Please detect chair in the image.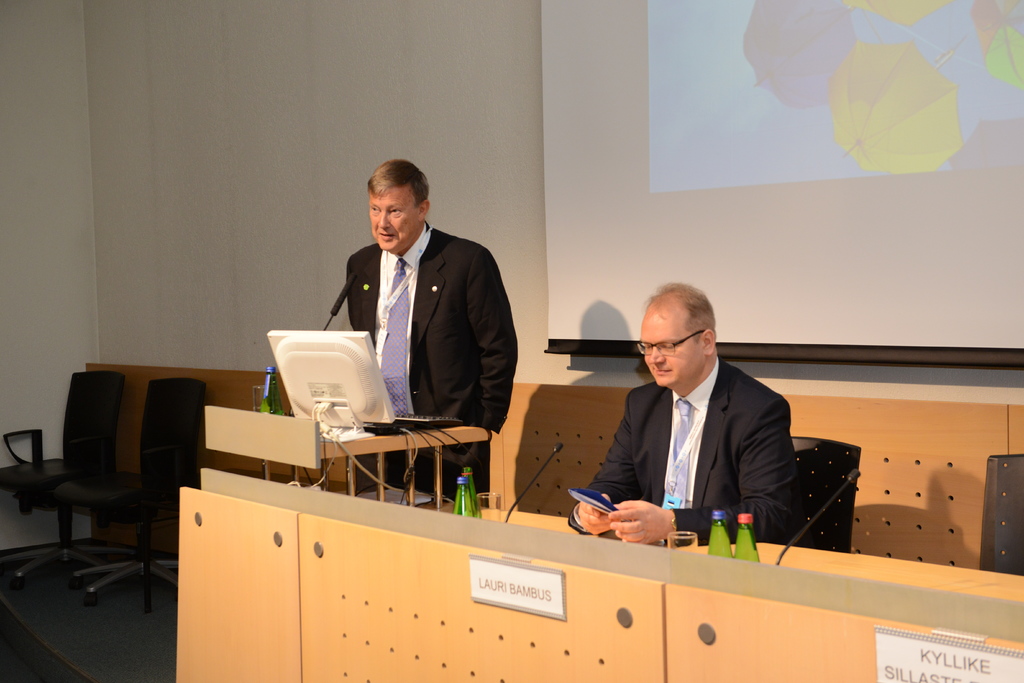
(x1=1, y1=374, x2=129, y2=587).
